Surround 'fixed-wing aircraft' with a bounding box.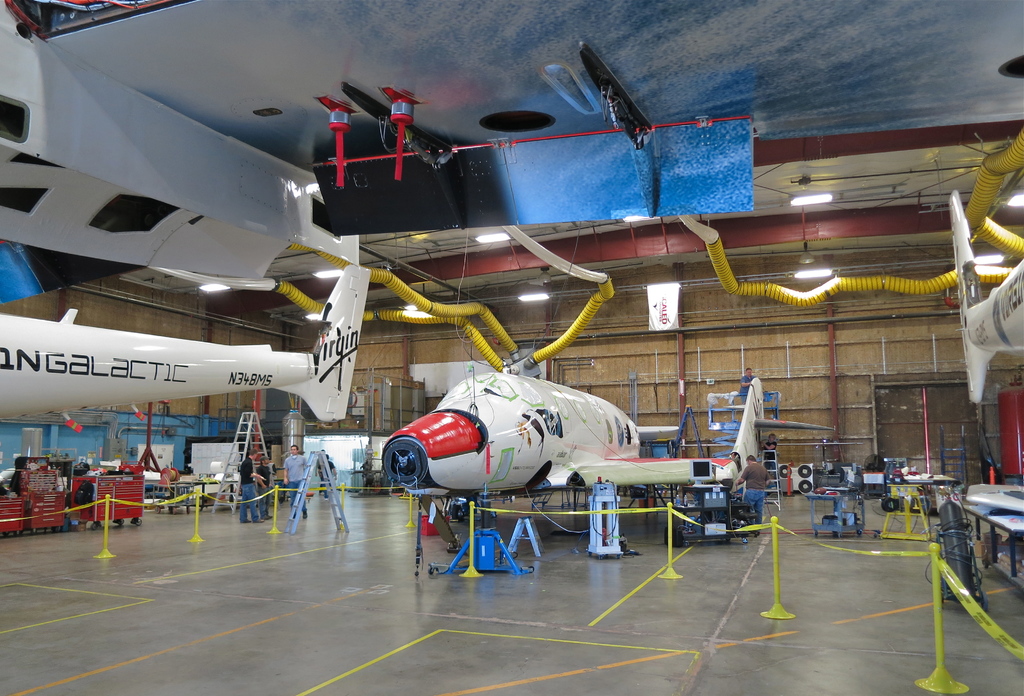
x1=0, y1=0, x2=1023, y2=287.
